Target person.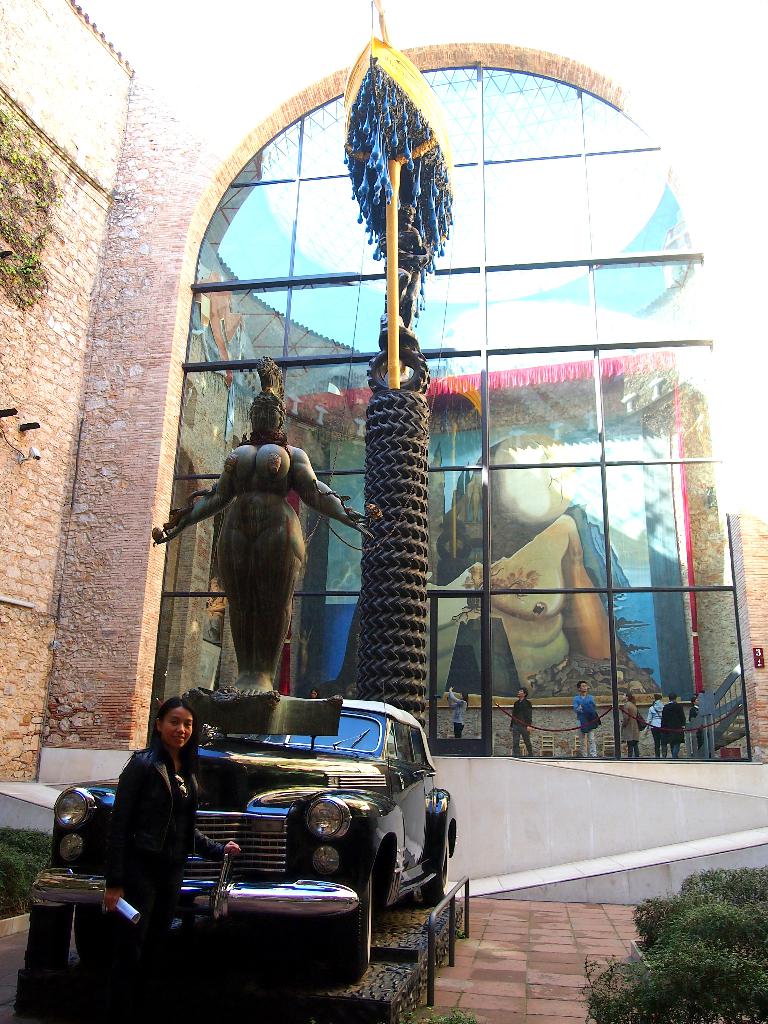
Target region: [618,694,646,760].
